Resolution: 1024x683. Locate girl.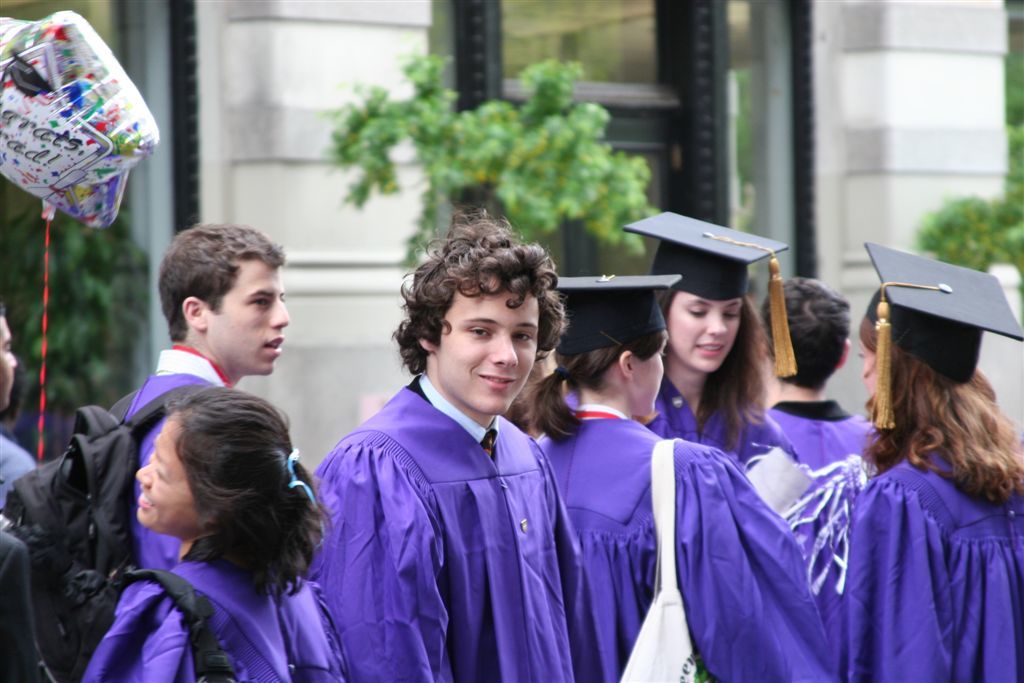
x1=762, y1=271, x2=879, y2=483.
